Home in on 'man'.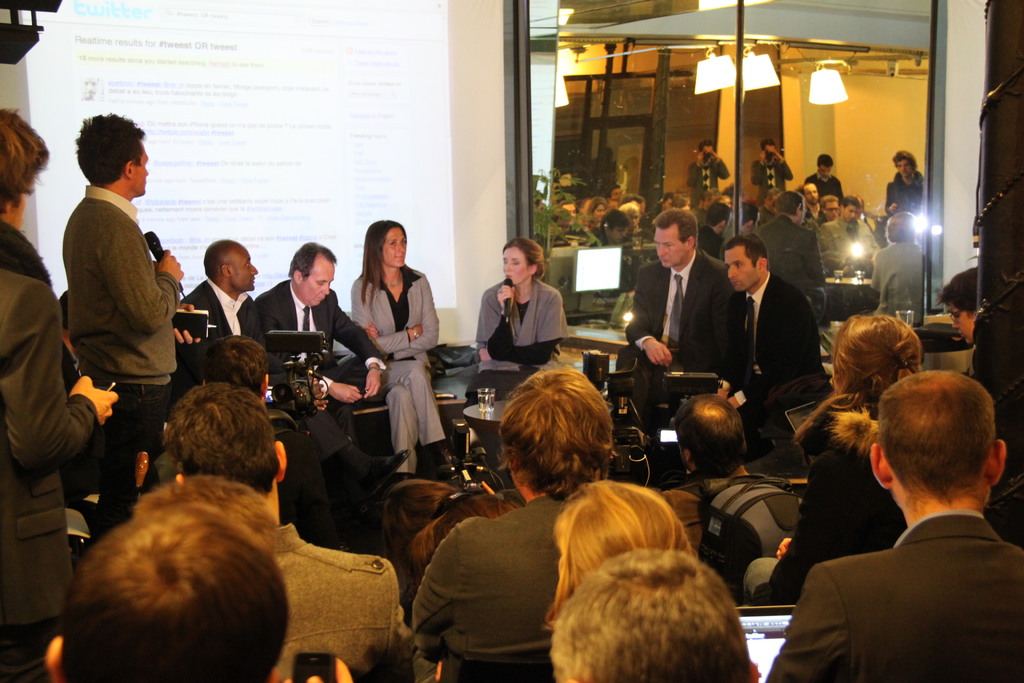
Homed in at [753,136,791,197].
